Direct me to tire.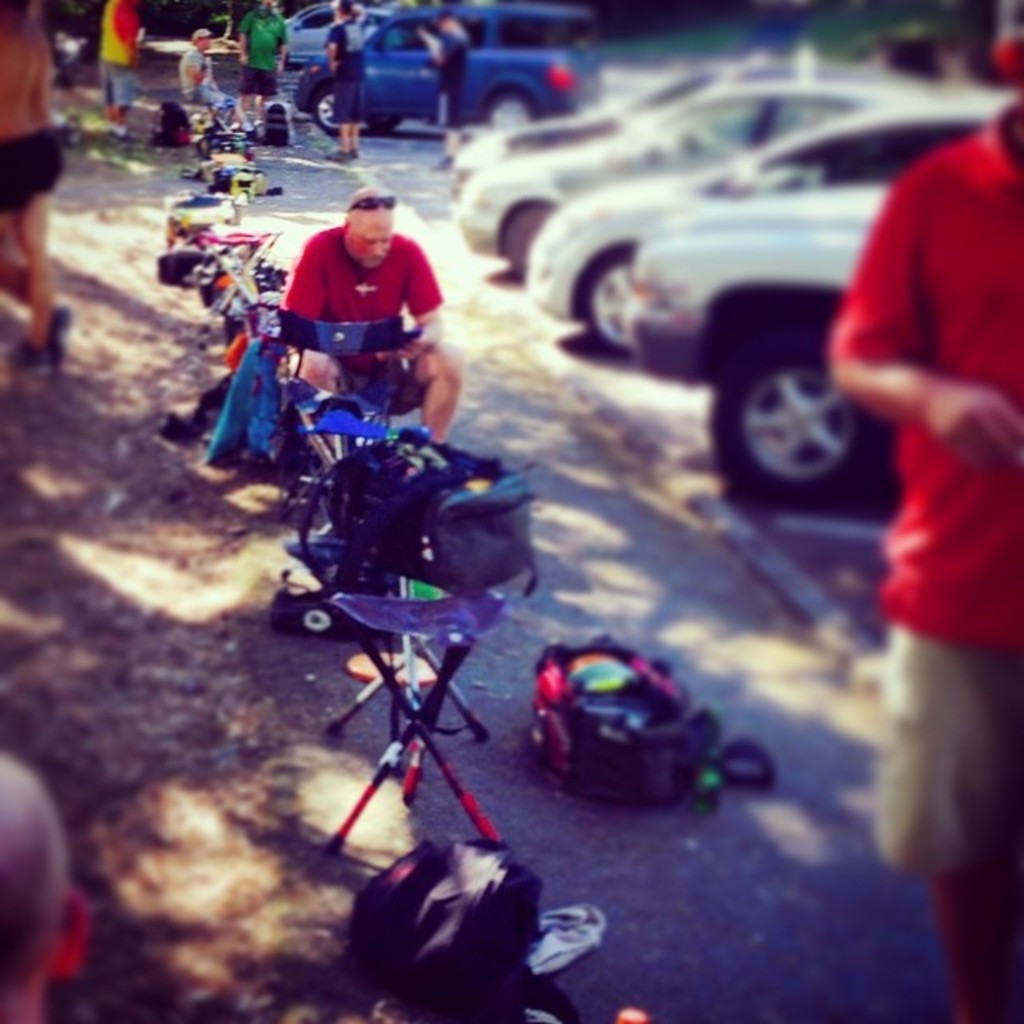
Direction: x1=507 y1=206 x2=557 y2=277.
